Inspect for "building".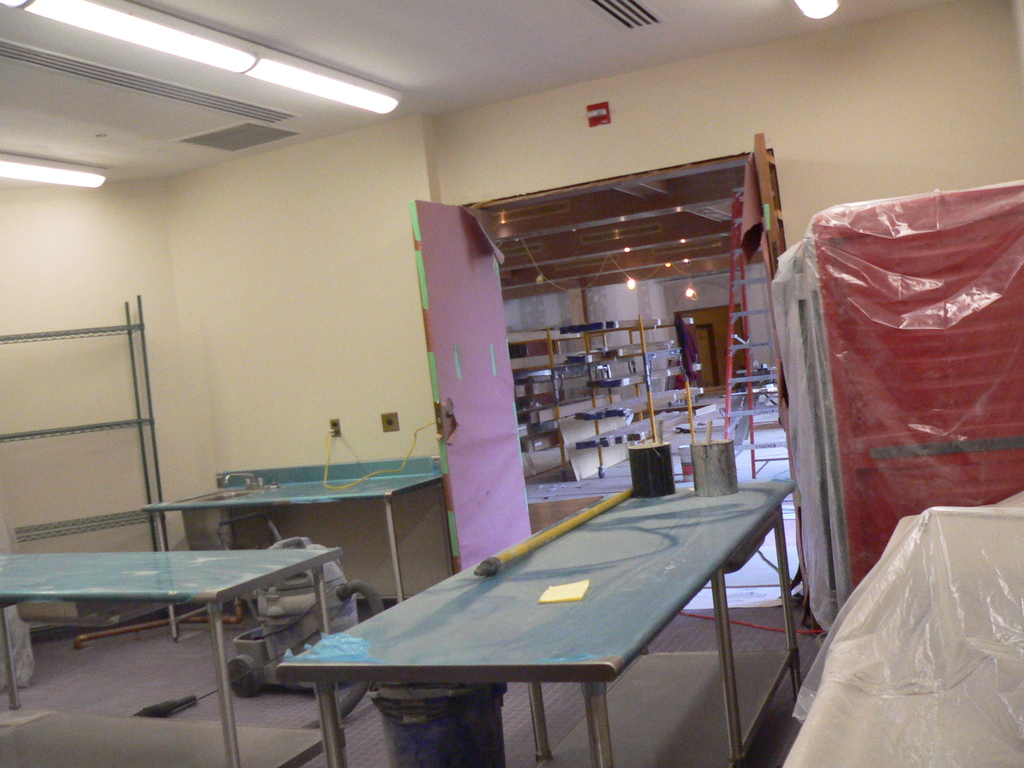
Inspection: BBox(0, 0, 1023, 767).
